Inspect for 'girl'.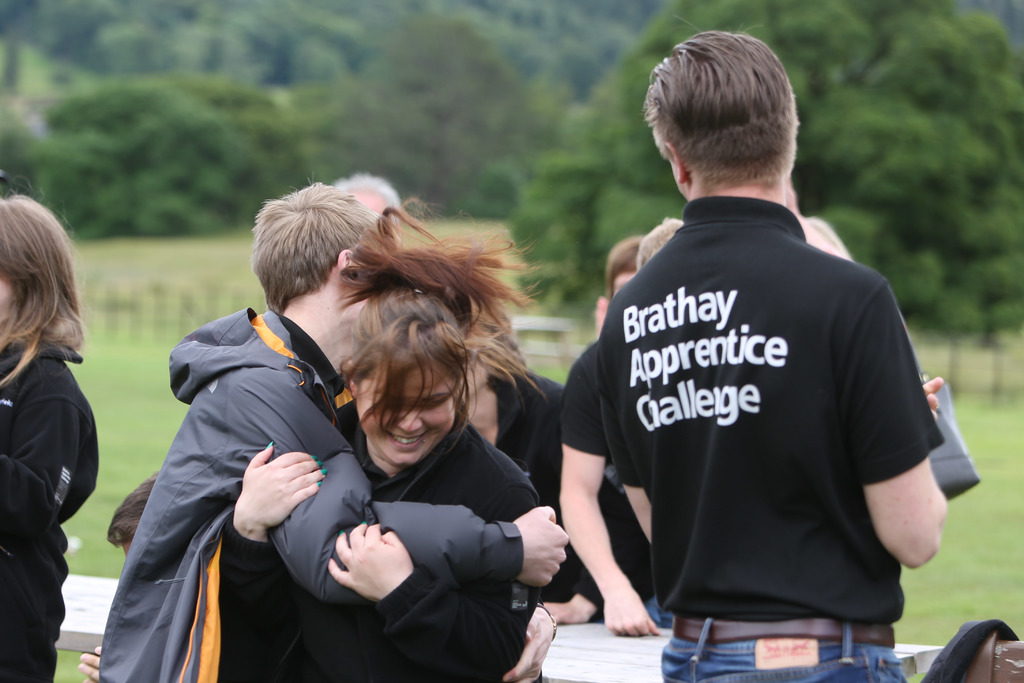
Inspection: [230,199,555,677].
